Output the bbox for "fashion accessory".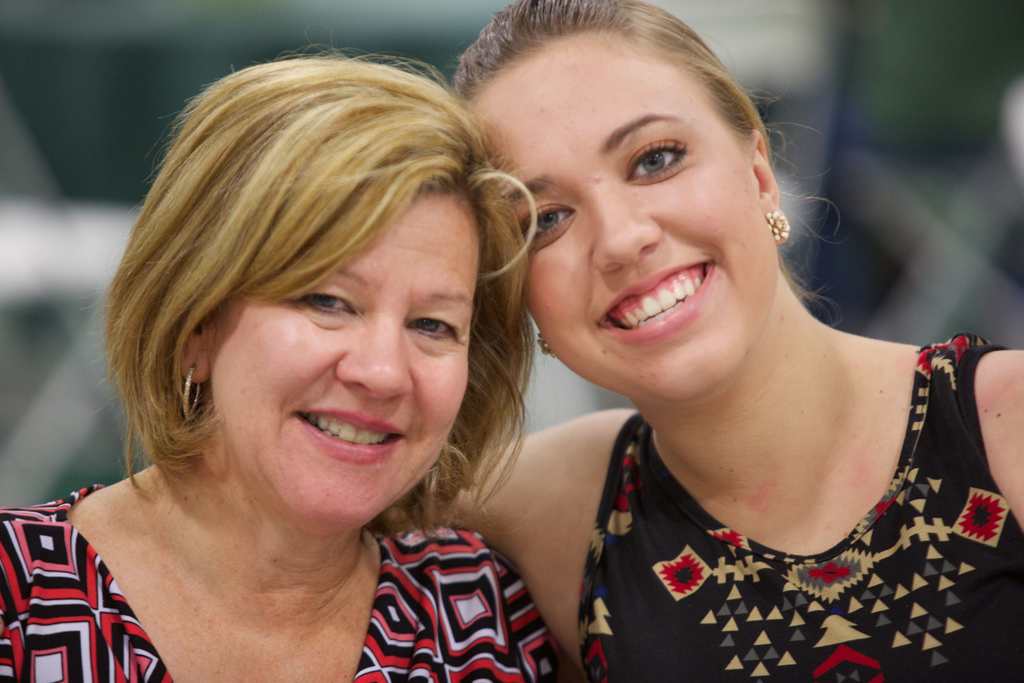
767, 211, 789, 245.
